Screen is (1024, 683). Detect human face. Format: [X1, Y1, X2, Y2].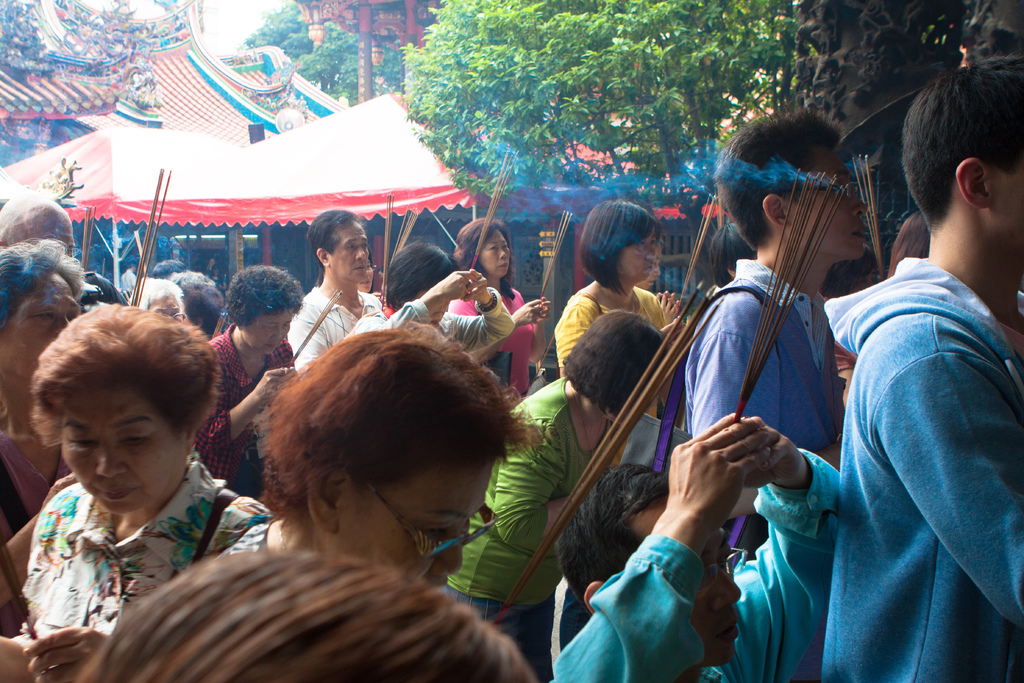
[65, 377, 189, 517].
